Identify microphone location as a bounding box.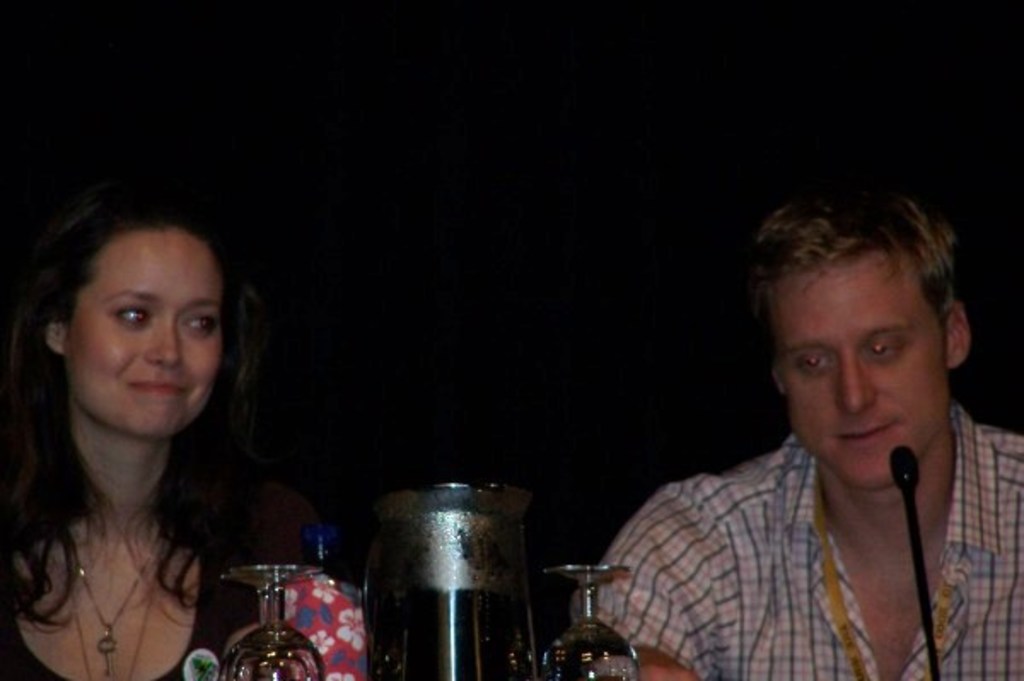
box=[884, 440, 954, 679].
